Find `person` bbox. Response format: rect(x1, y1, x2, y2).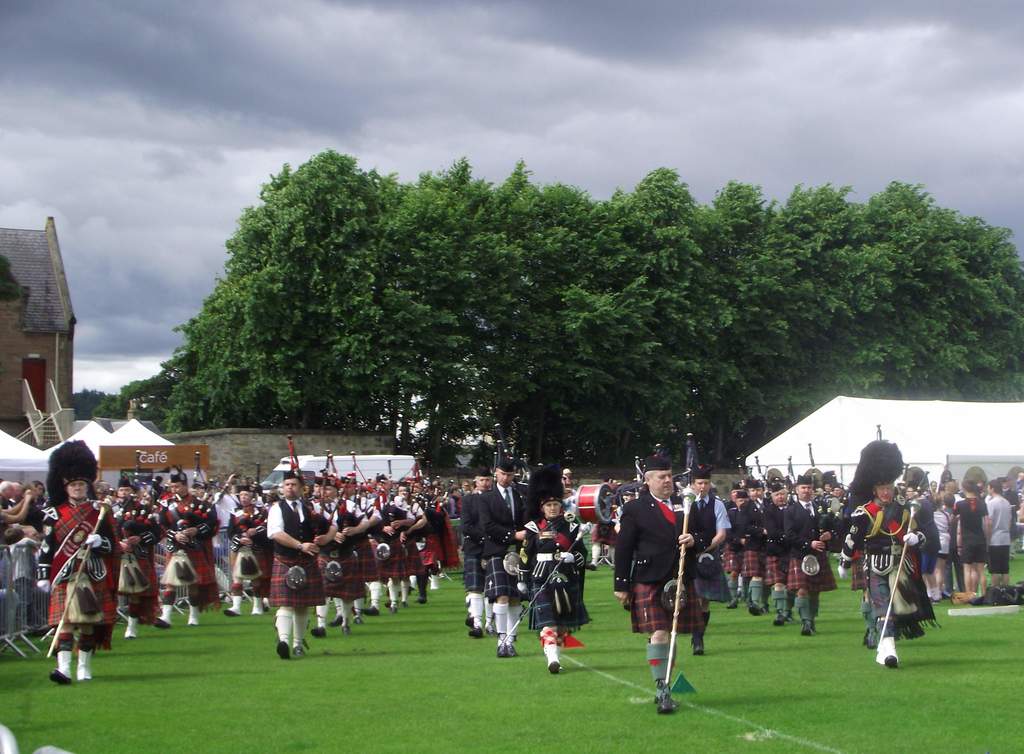
rect(478, 457, 529, 658).
